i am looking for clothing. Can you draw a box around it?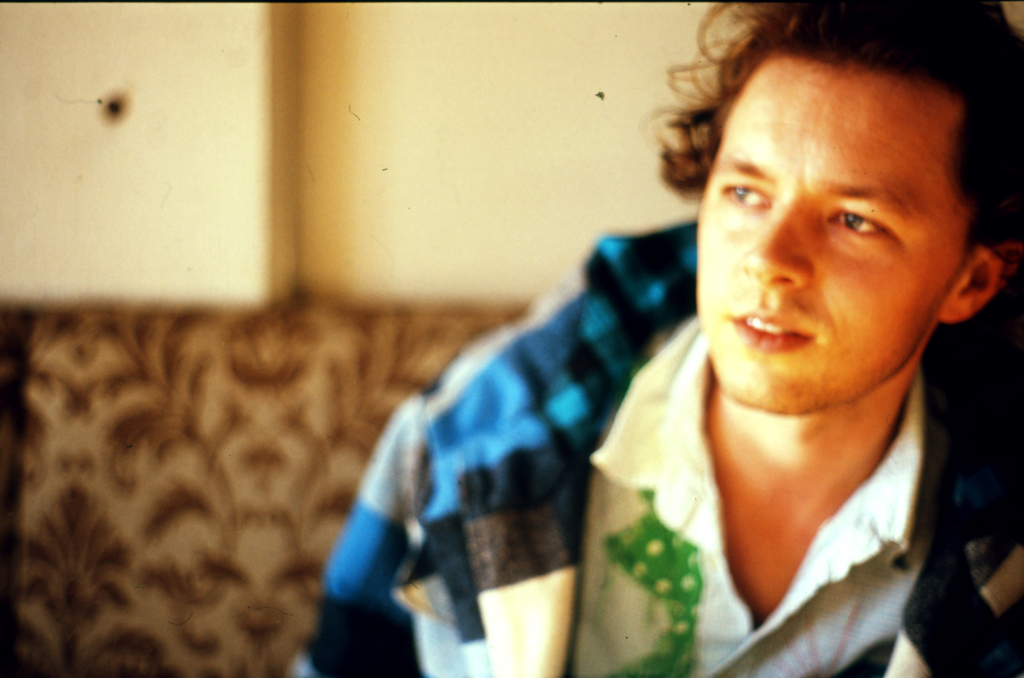
Sure, the bounding box is (294, 220, 1023, 677).
